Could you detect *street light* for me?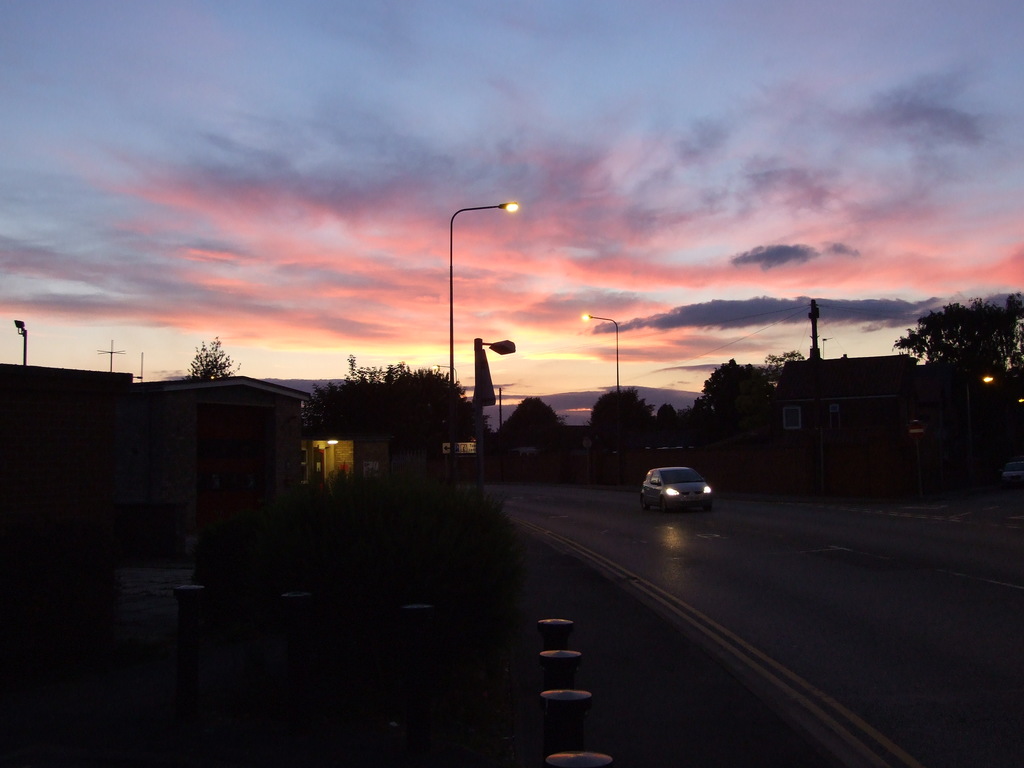
Detection result: crop(472, 331, 520, 487).
